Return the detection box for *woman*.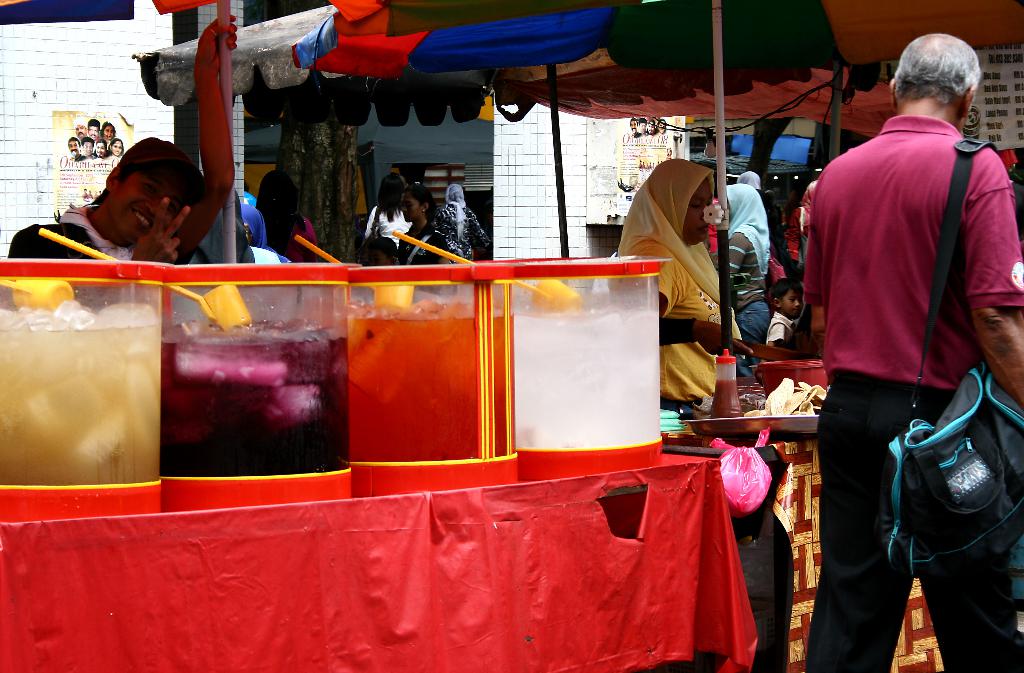
(365, 173, 412, 252).
